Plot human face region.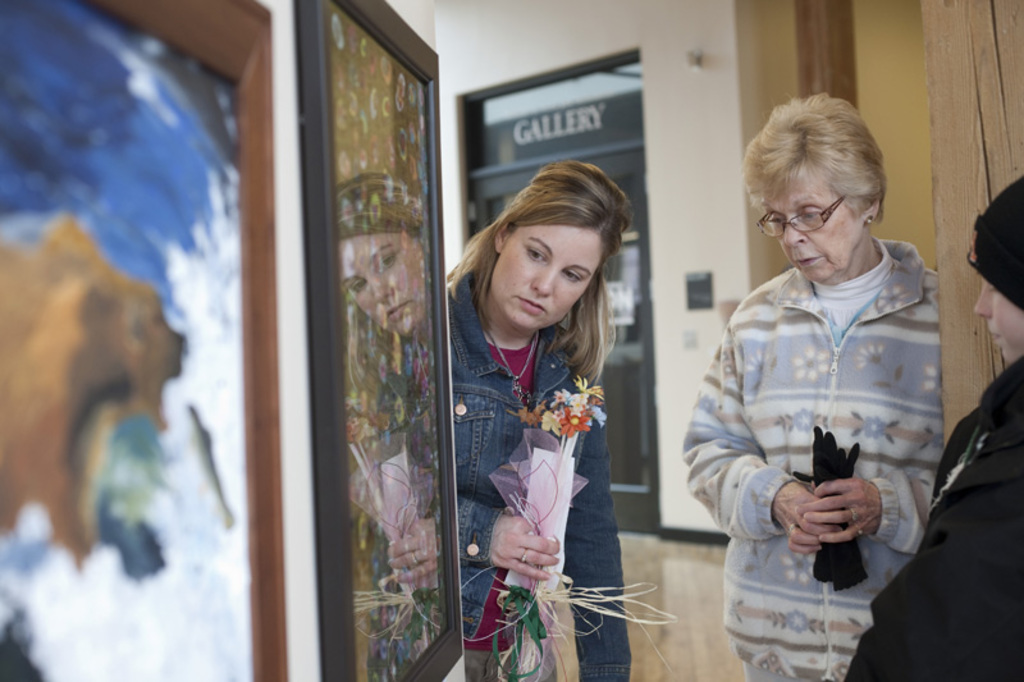
Plotted at (x1=760, y1=160, x2=865, y2=282).
